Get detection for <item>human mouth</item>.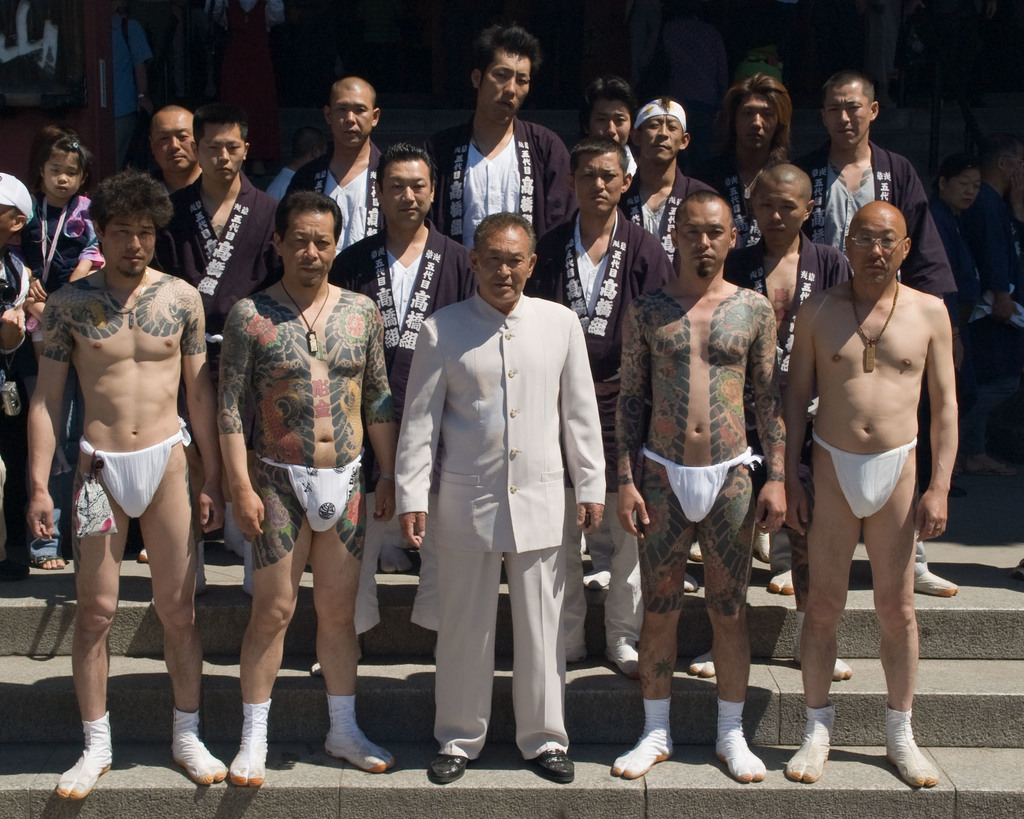
Detection: [left=962, top=192, right=973, bottom=206].
